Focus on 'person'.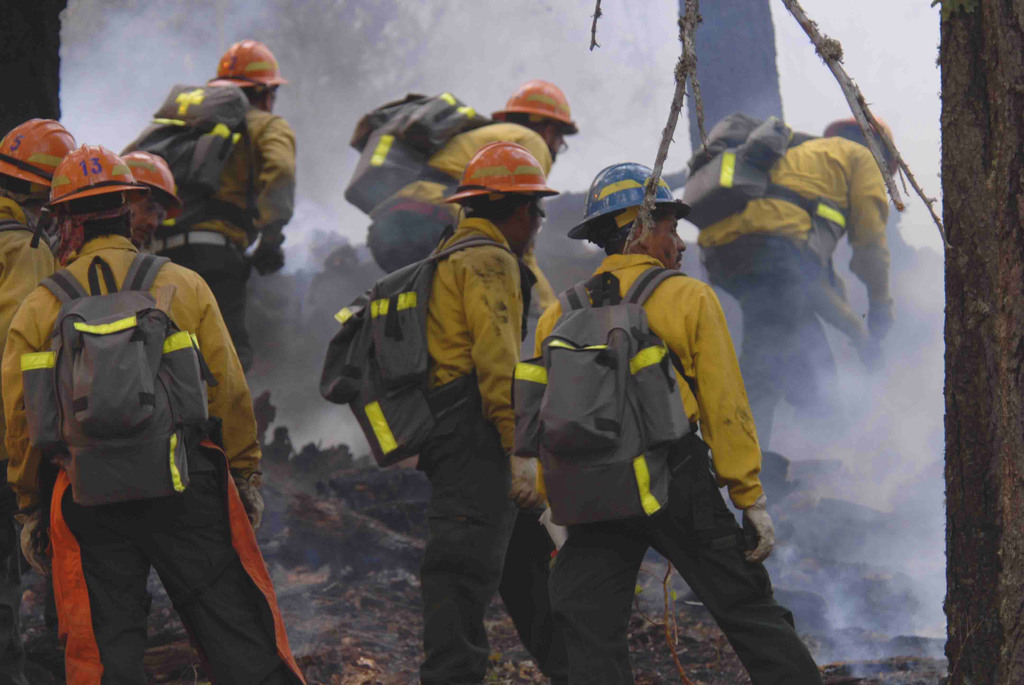
Focused at box=[324, 137, 559, 684].
